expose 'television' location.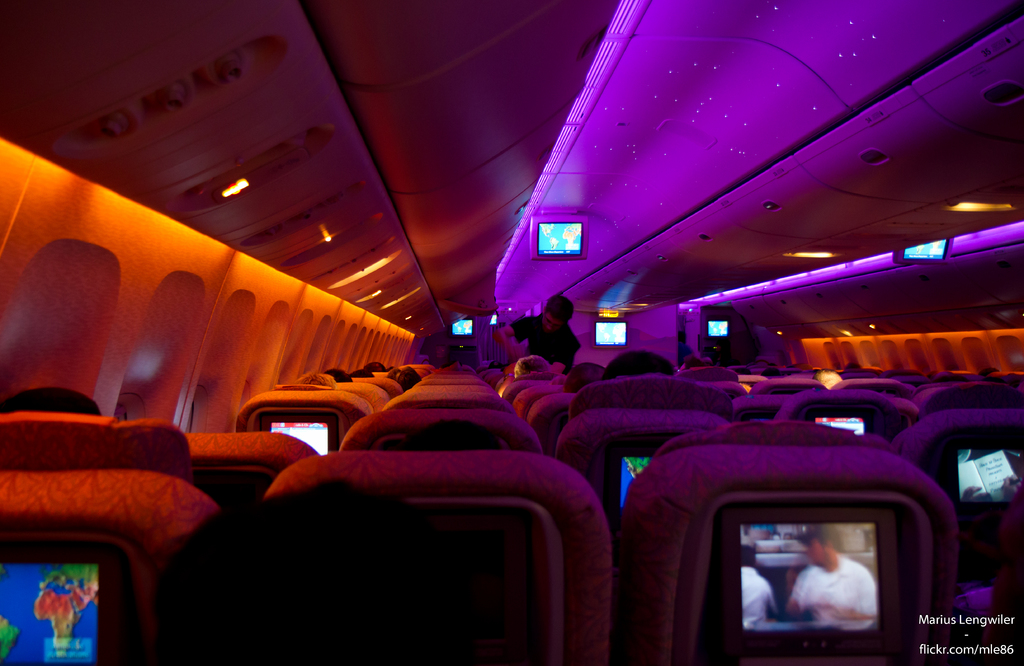
Exposed at bbox=[733, 496, 887, 642].
